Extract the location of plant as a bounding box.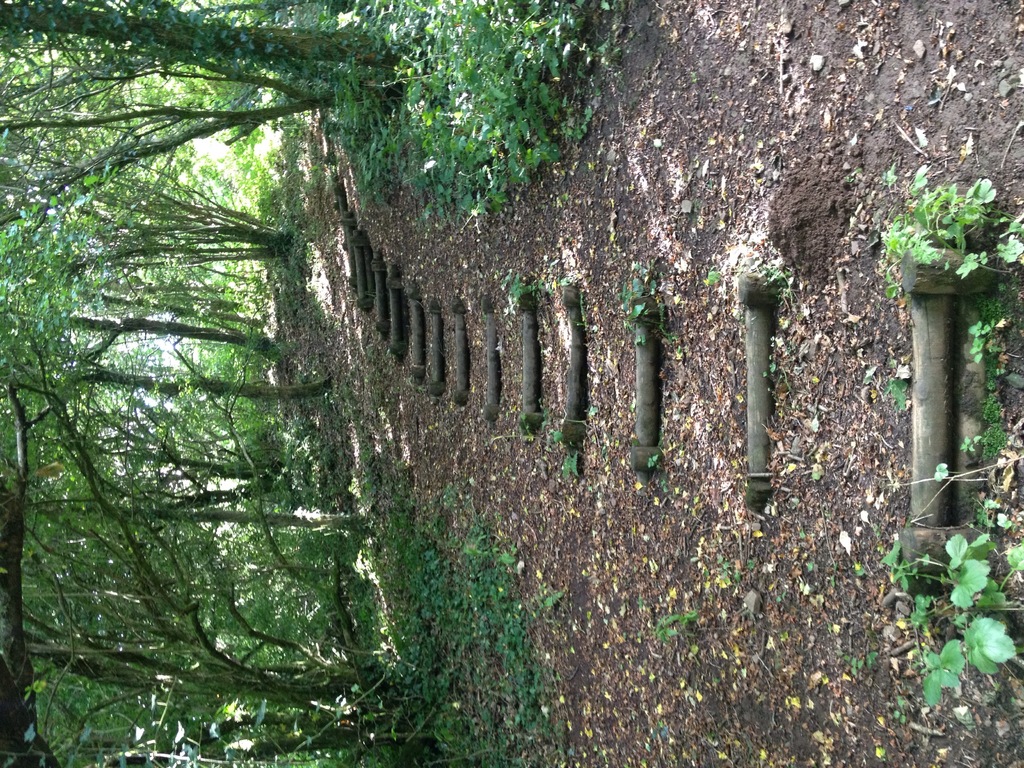
locate(879, 160, 1023, 282).
